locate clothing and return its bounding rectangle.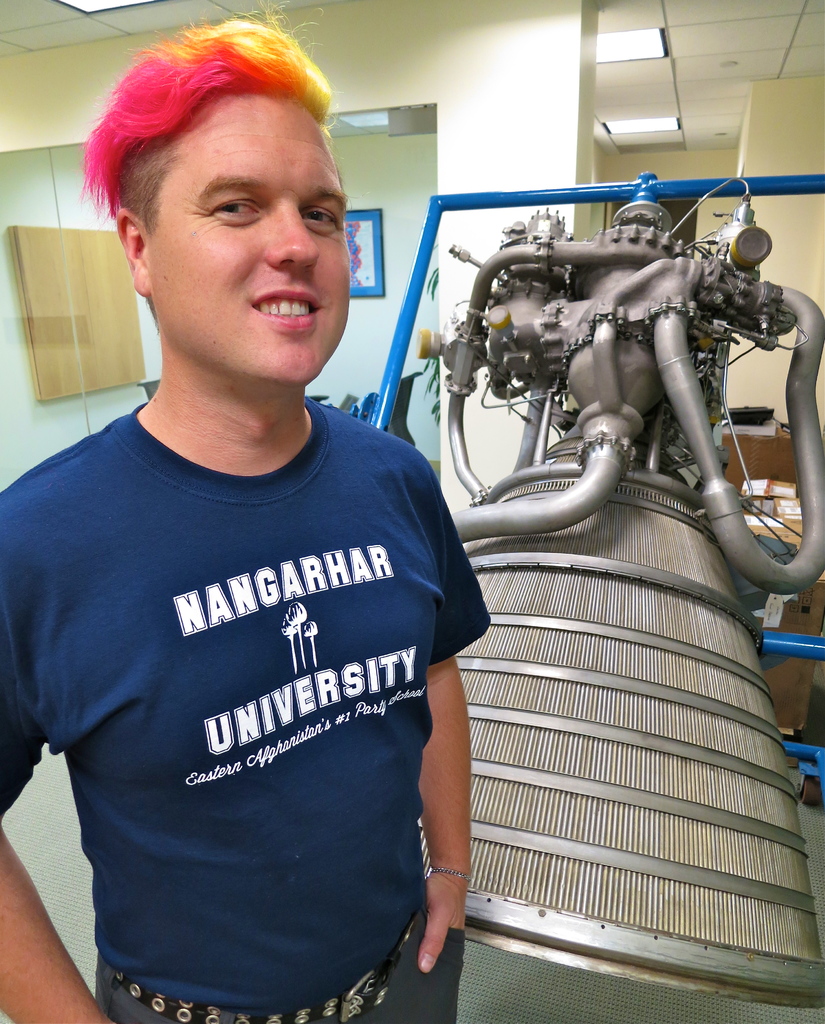
0,406,483,1023.
